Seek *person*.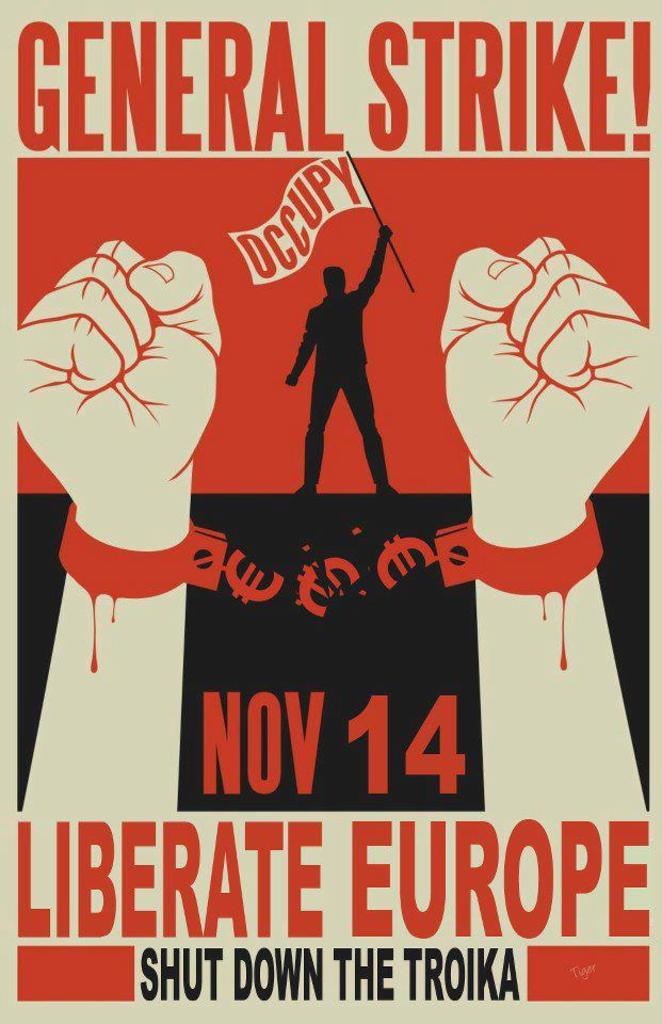
detection(288, 228, 392, 495).
